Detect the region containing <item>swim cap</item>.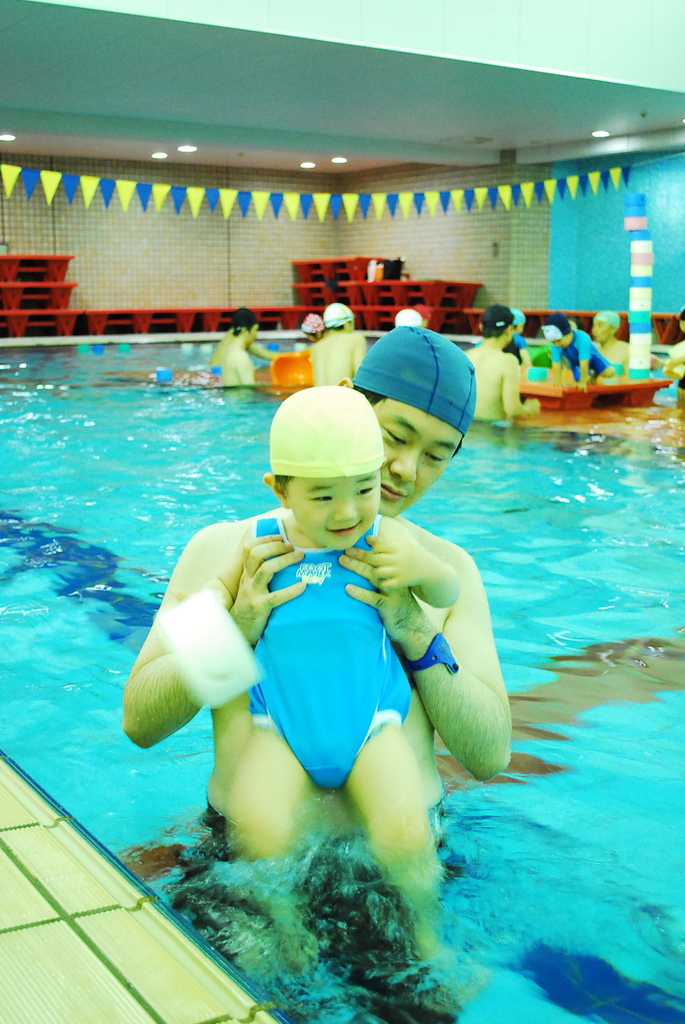
locate(322, 301, 352, 330).
